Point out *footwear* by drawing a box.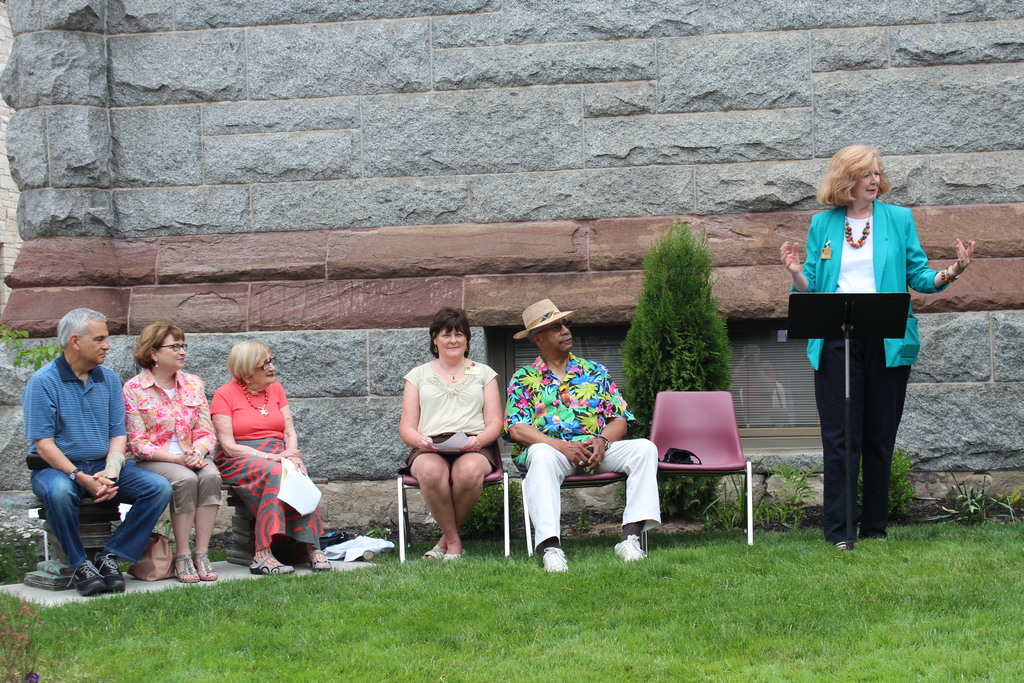
[left=173, top=552, right=200, bottom=579].
